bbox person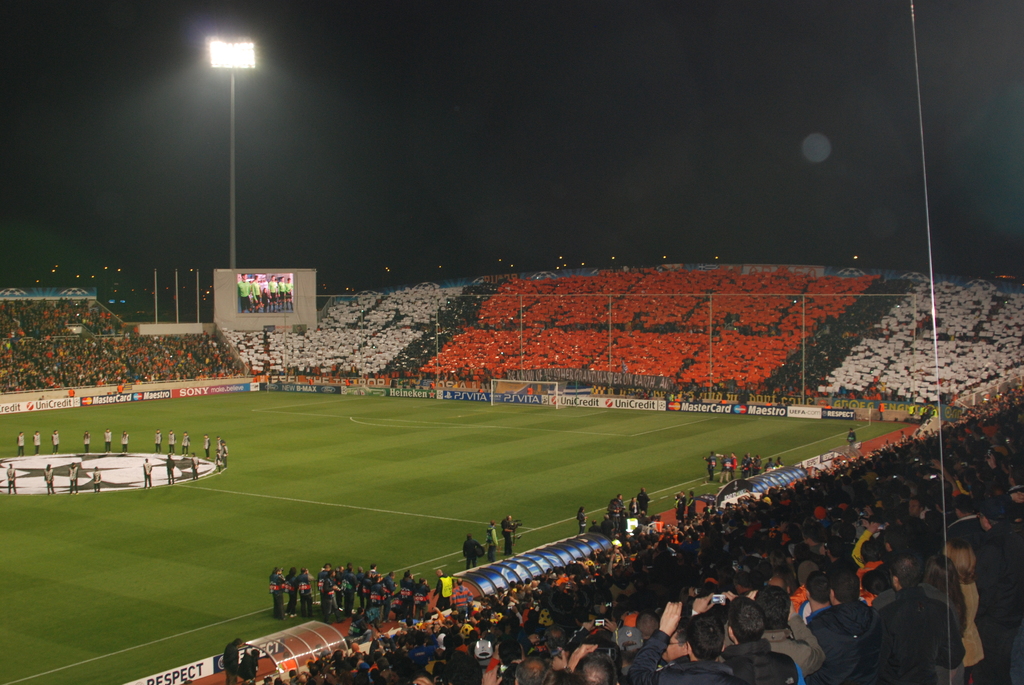
pyautogui.locateOnScreen(718, 456, 727, 484)
